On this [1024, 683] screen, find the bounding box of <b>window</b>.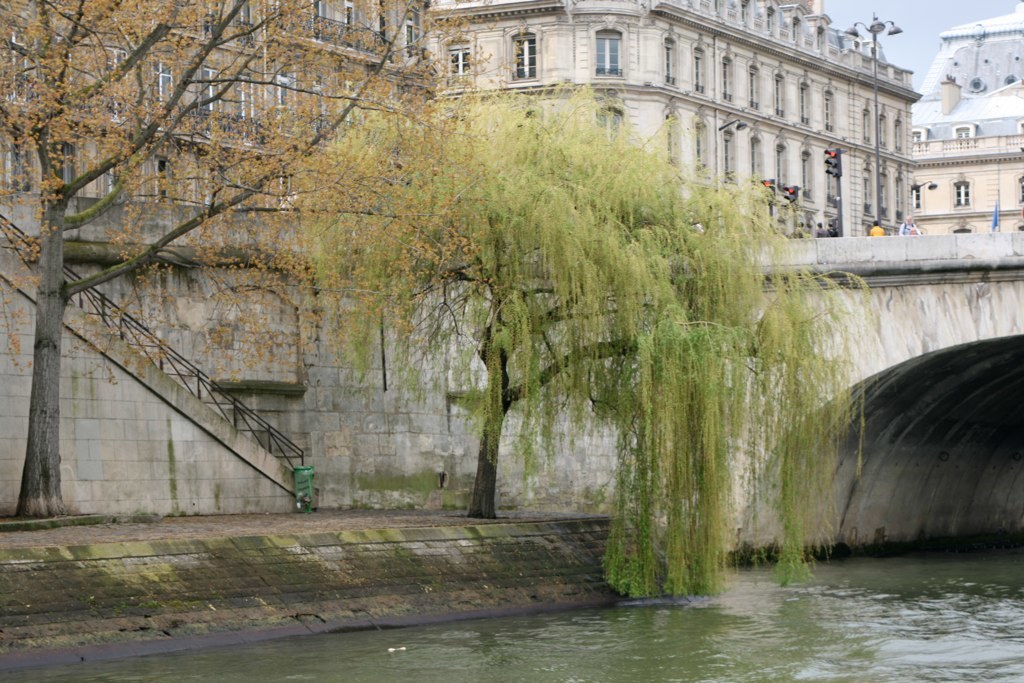
Bounding box: {"x1": 443, "y1": 50, "x2": 466, "y2": 91}.
